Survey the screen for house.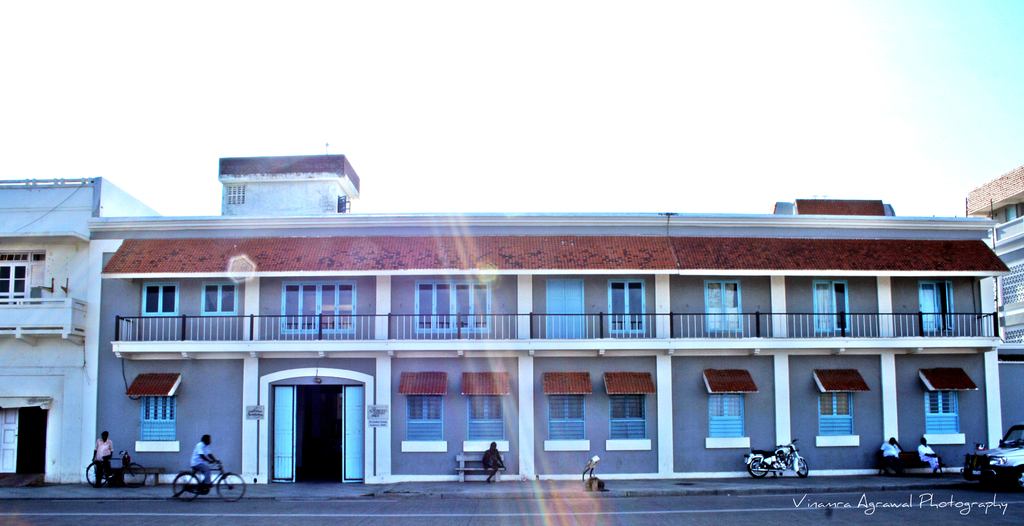
Survey found: 76,154,1006,481.
